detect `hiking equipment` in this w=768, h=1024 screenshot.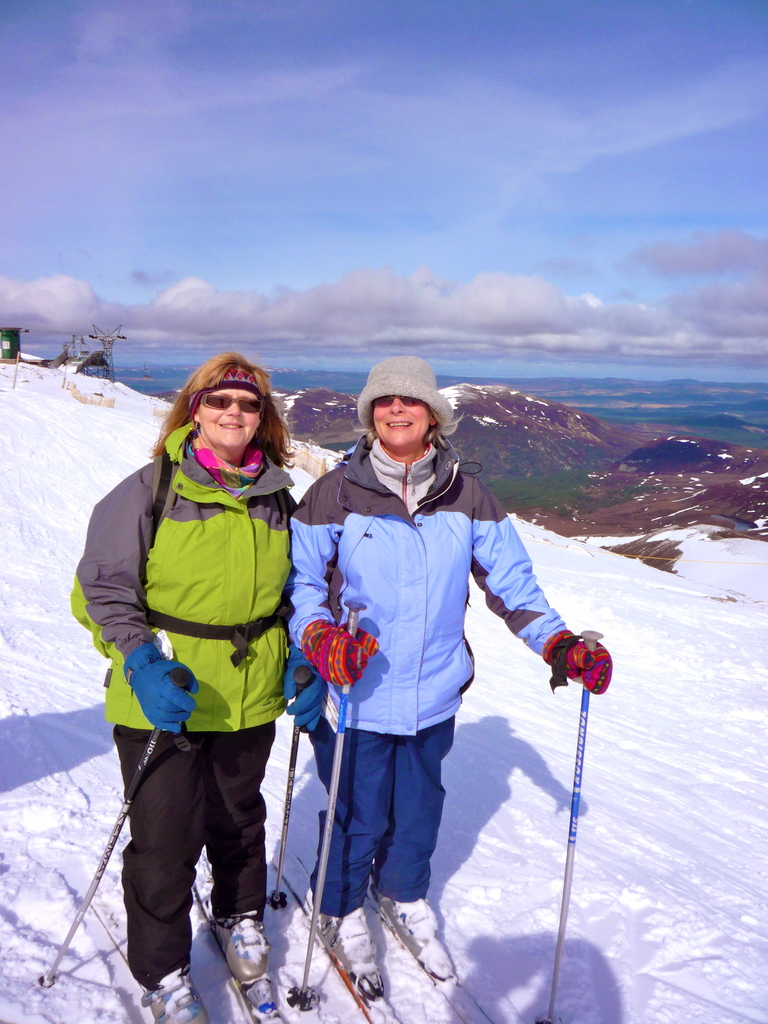
Detection: (x1=540, y1=631, x2=601, y2=1023).
